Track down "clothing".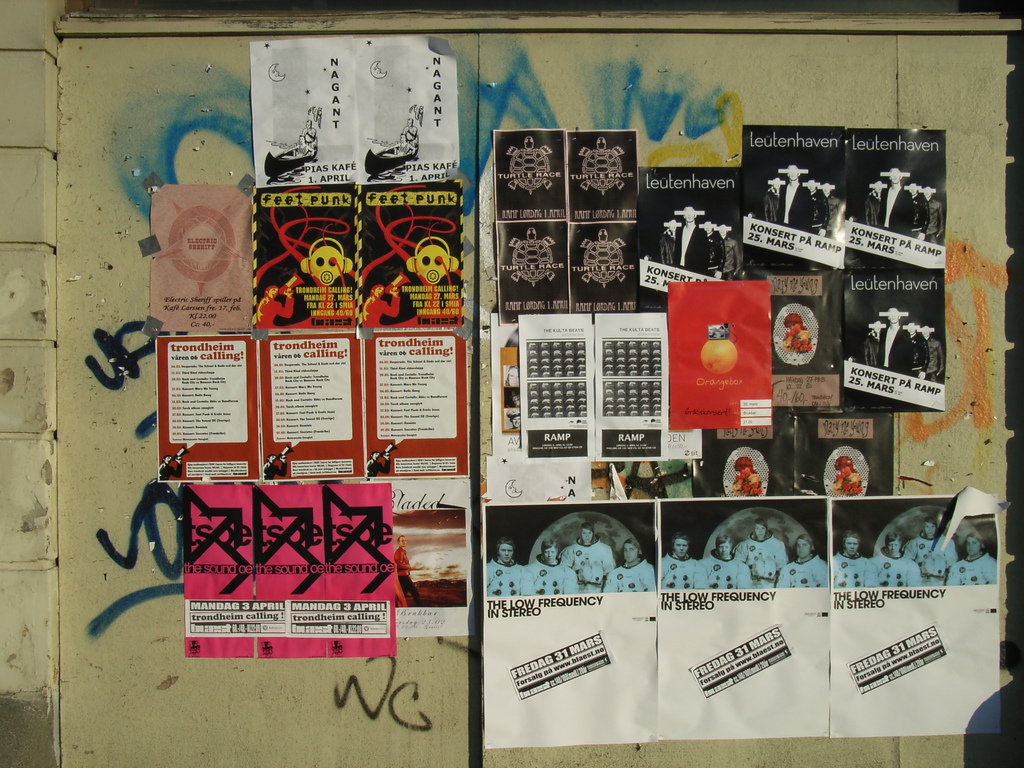
Tracked to [left=660, top=552, right=710, bottom=591].
